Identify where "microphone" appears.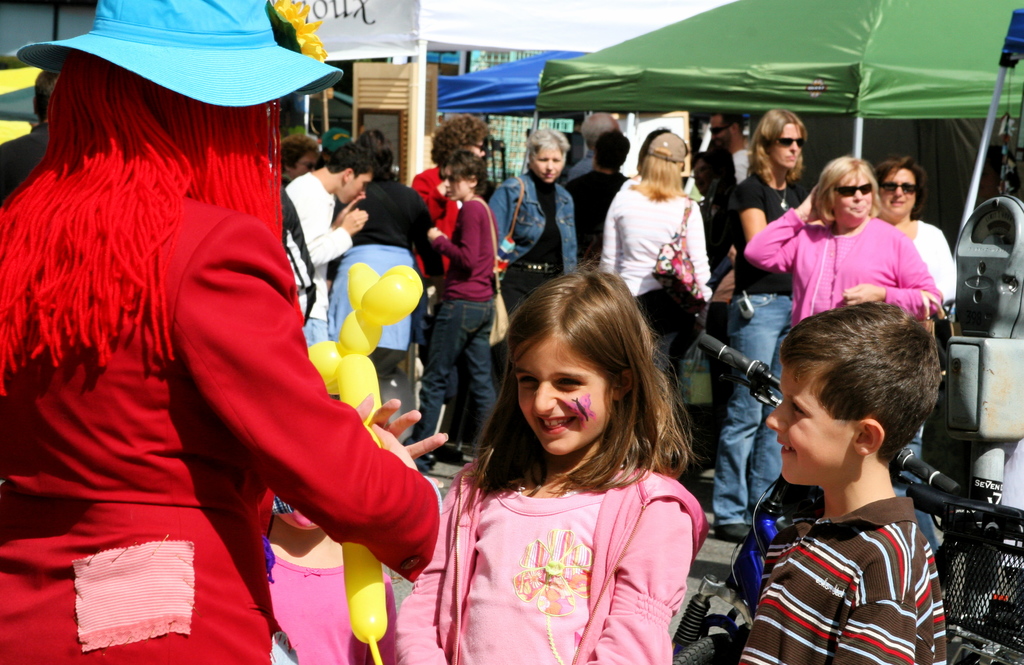
Appears at x1=692 y1=332 x2=765 y2=378.
